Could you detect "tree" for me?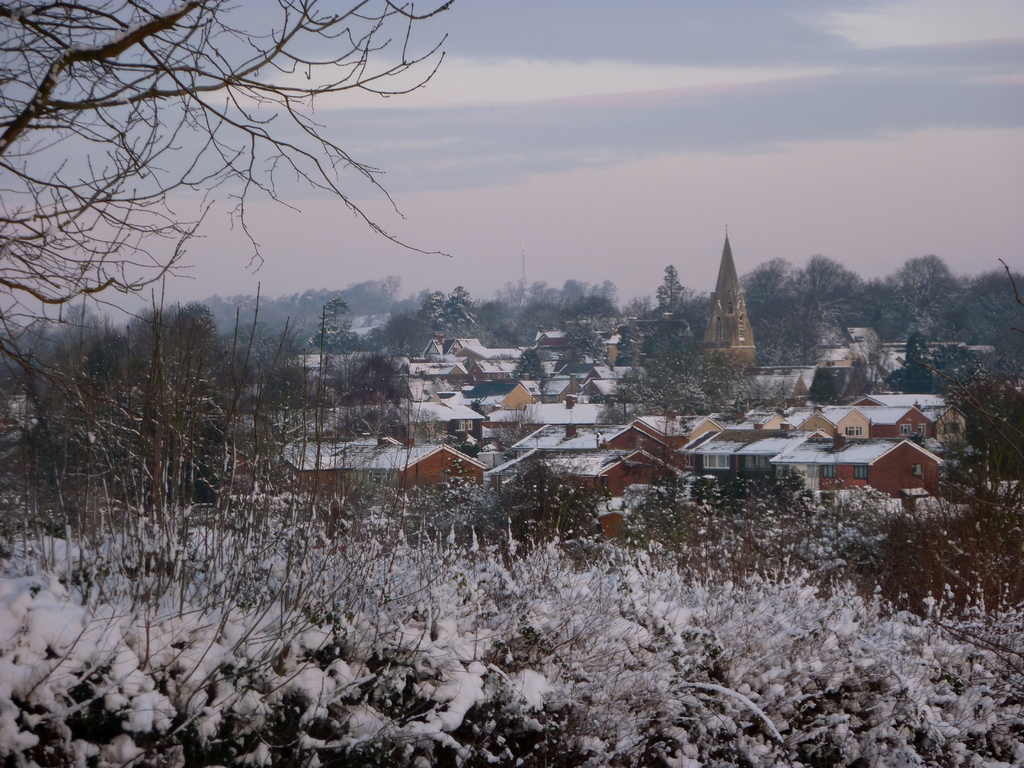
Detection result: region(879, 364, 1022, 609).
